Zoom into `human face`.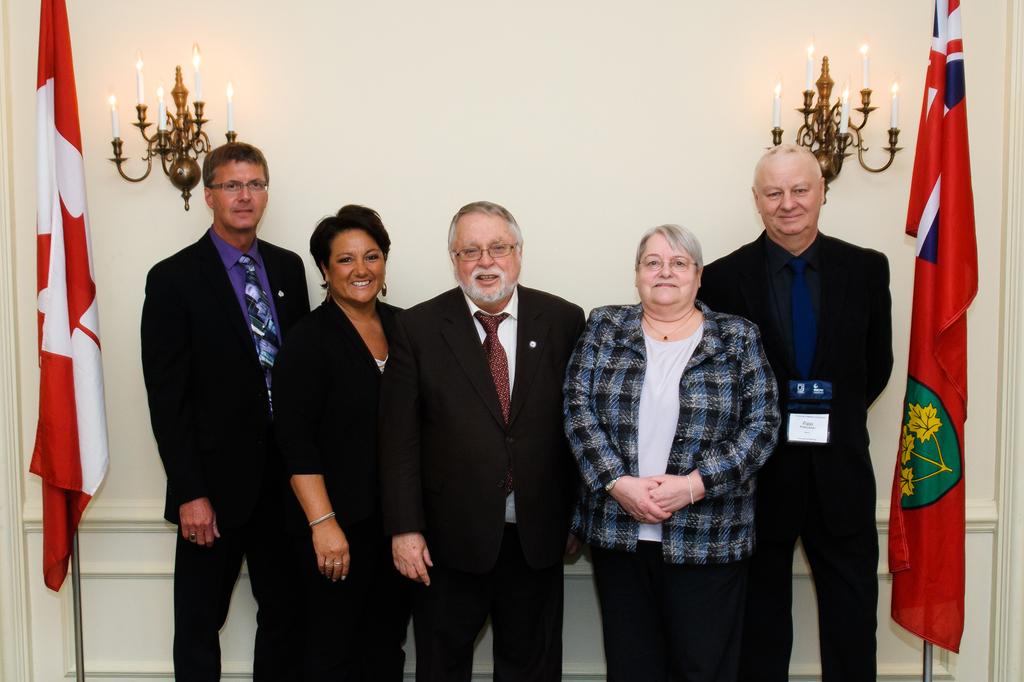
Zoom target: box(452, 210, 520, 304).
